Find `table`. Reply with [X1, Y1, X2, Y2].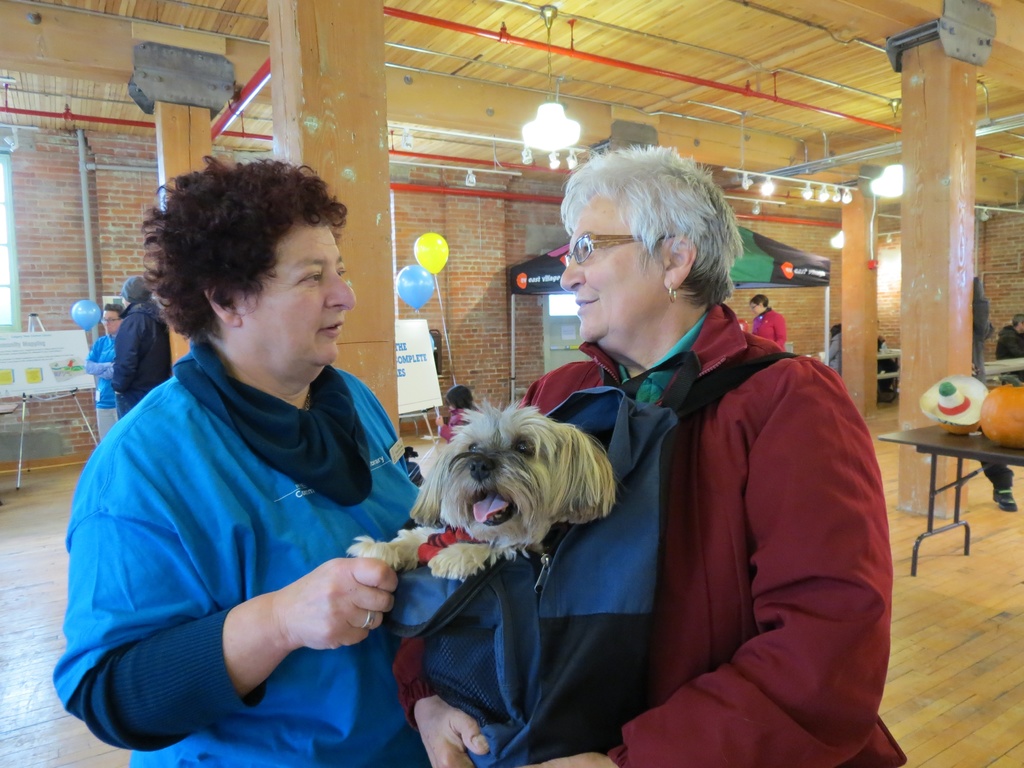
[877, 344, 904, 404].
